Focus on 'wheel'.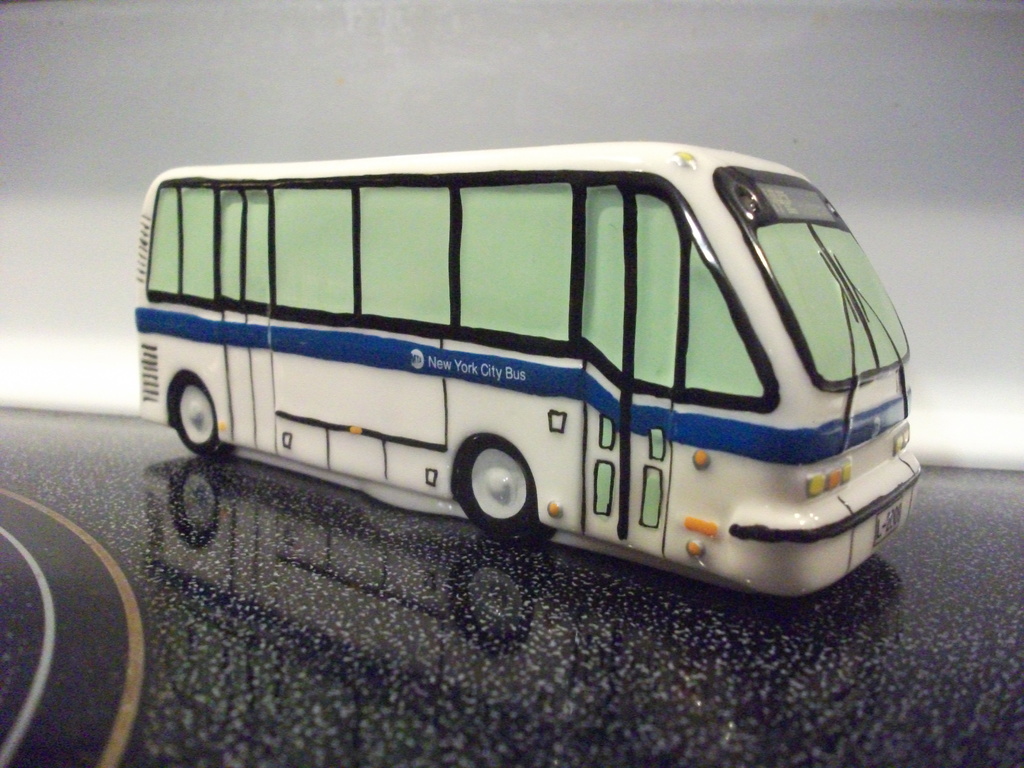
Focused at crop(161, 369, 232, 467).
